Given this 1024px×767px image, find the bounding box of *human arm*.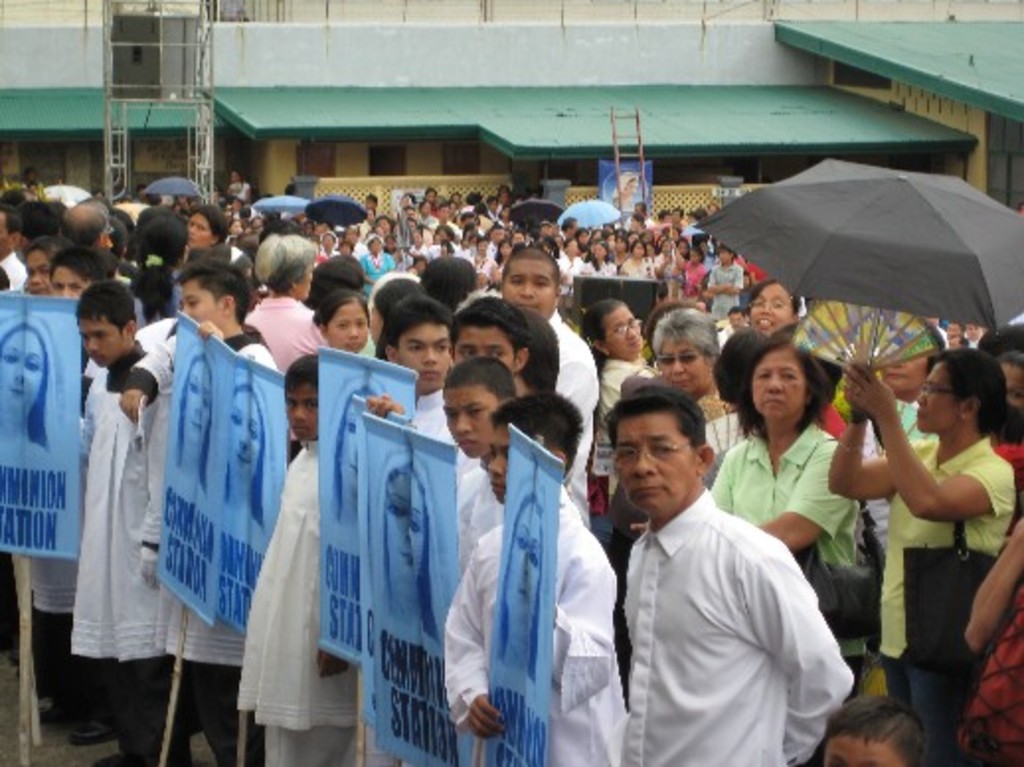
rect(706, 263, 725, 295).
